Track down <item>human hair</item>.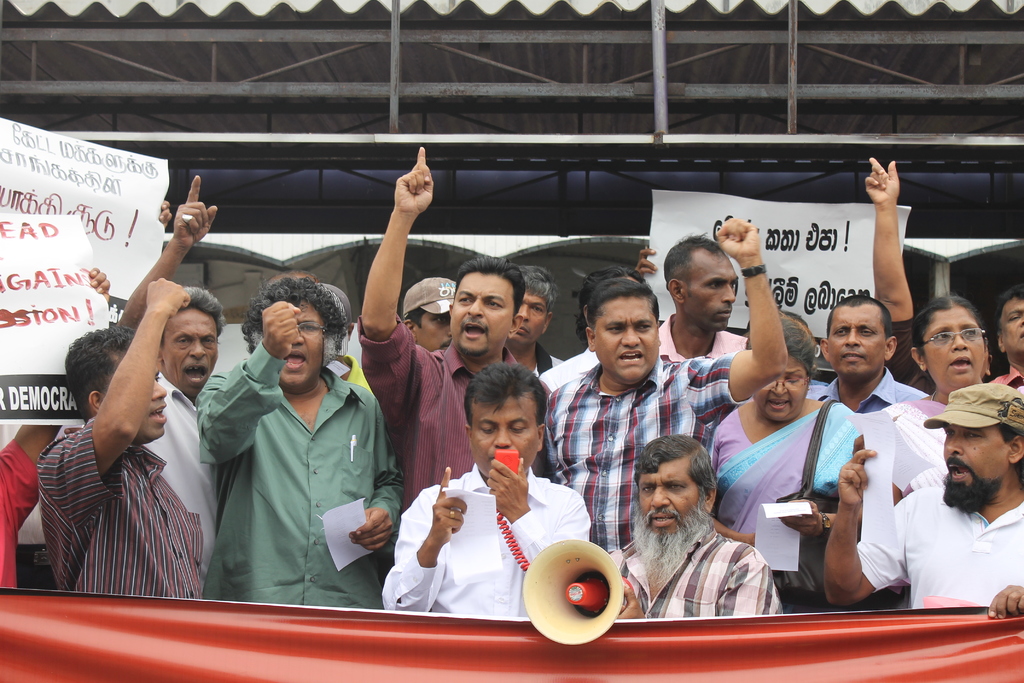
Tracked to 643,445,728,529.
